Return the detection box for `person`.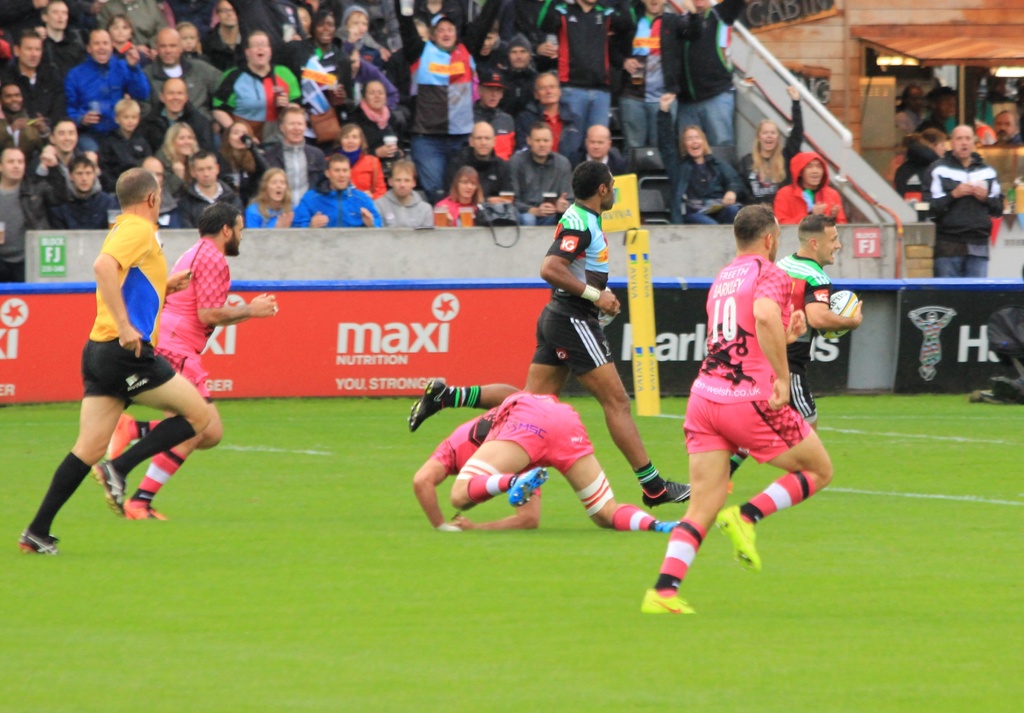
[473,61,515,134].
